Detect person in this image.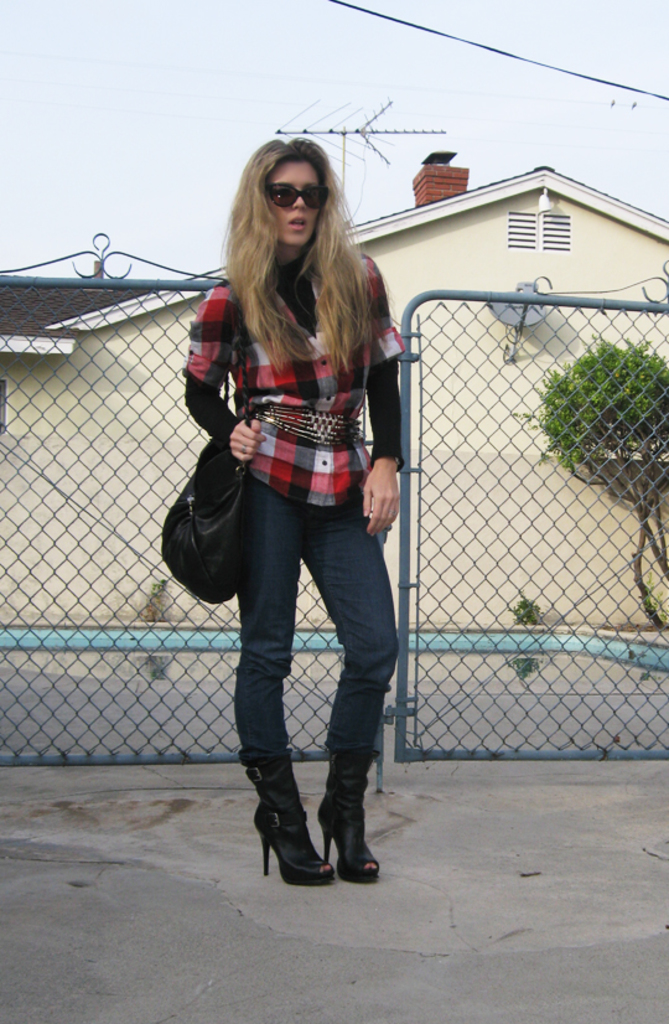
Detection: <box>166,128,424,910</box>.
